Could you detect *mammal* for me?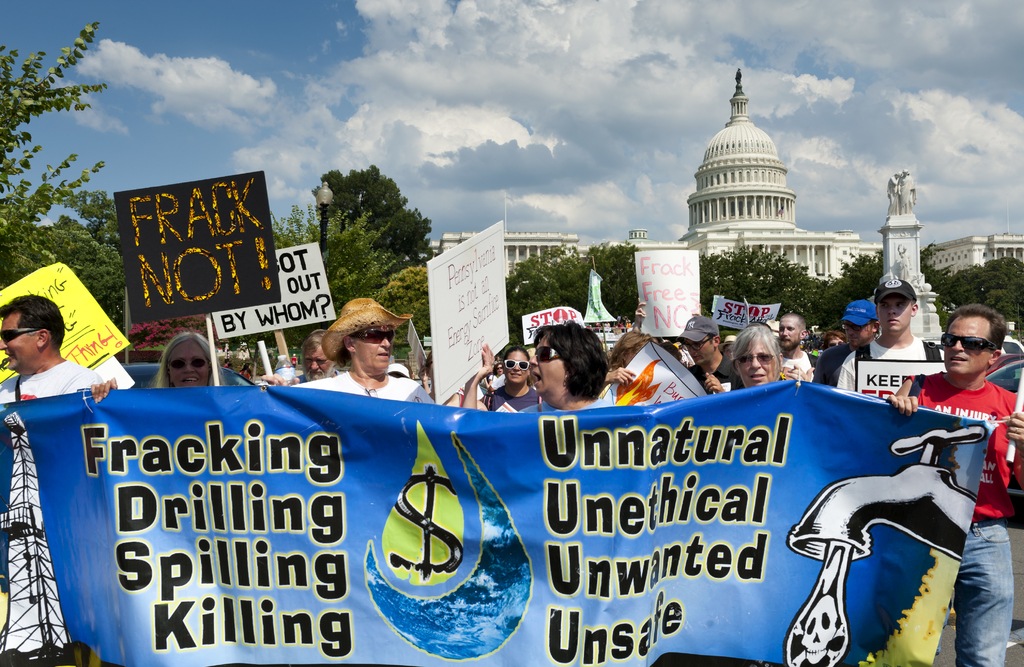
Detection result: [239,360,254,383].
